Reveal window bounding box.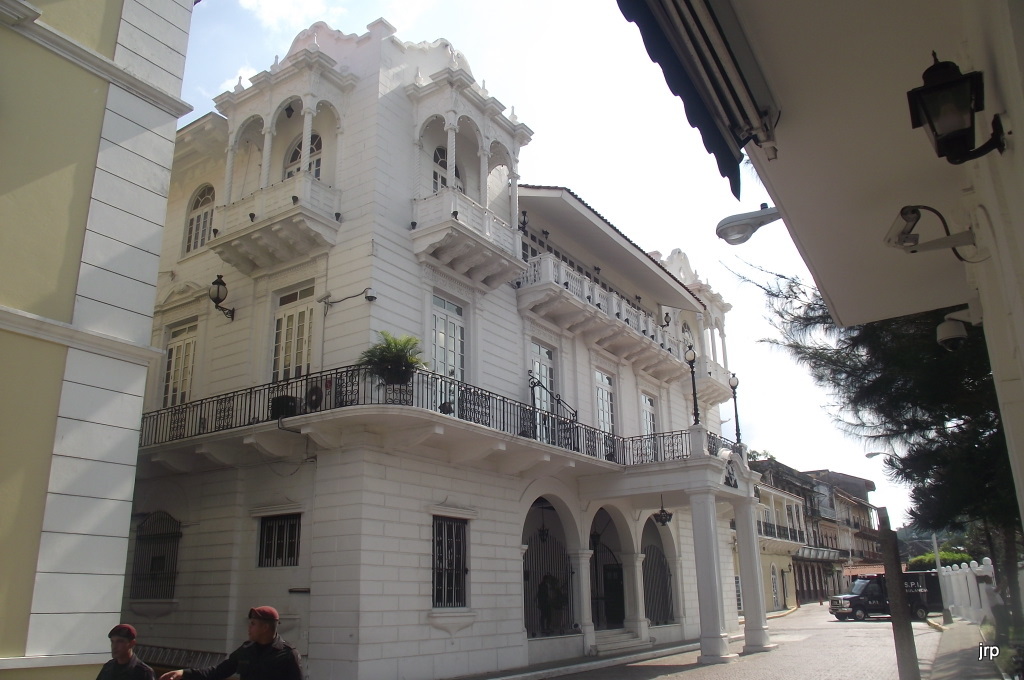
Revealed: [x1=279, y1=129, x2=320, y2=189].
